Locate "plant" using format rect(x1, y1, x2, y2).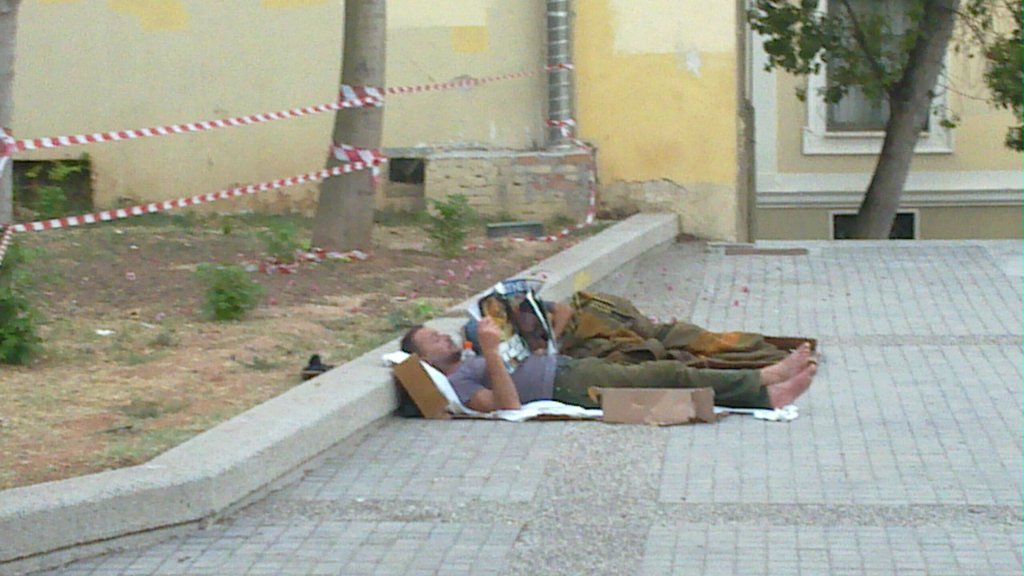
rect(369, 202, 431, 234).
